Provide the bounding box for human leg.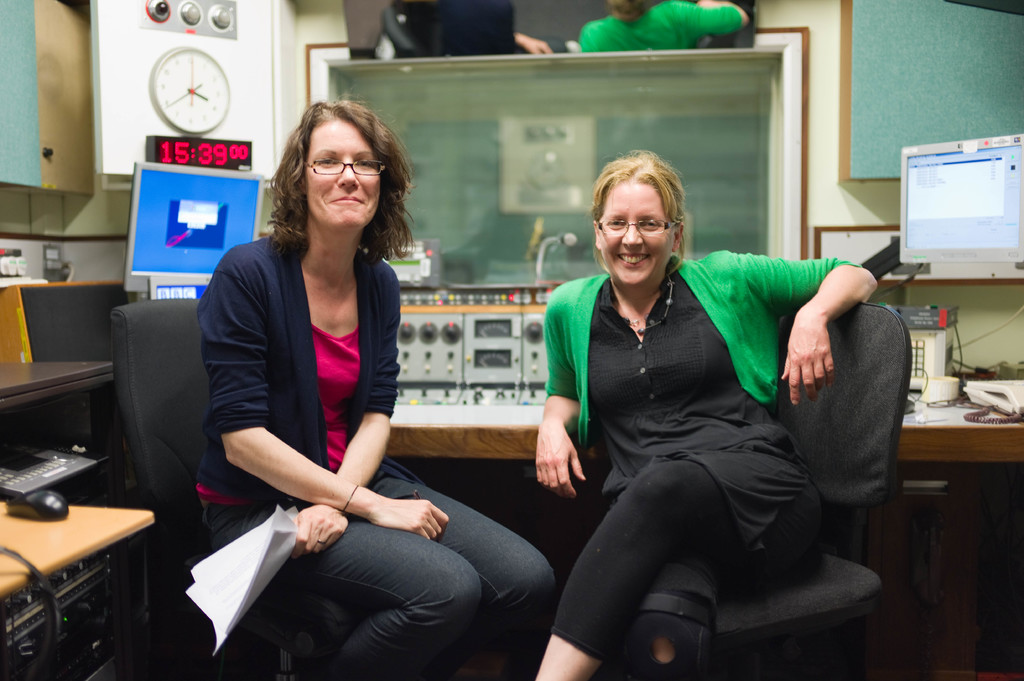
pyautogui.locateOnScreen(531, 426, 824, 680).
